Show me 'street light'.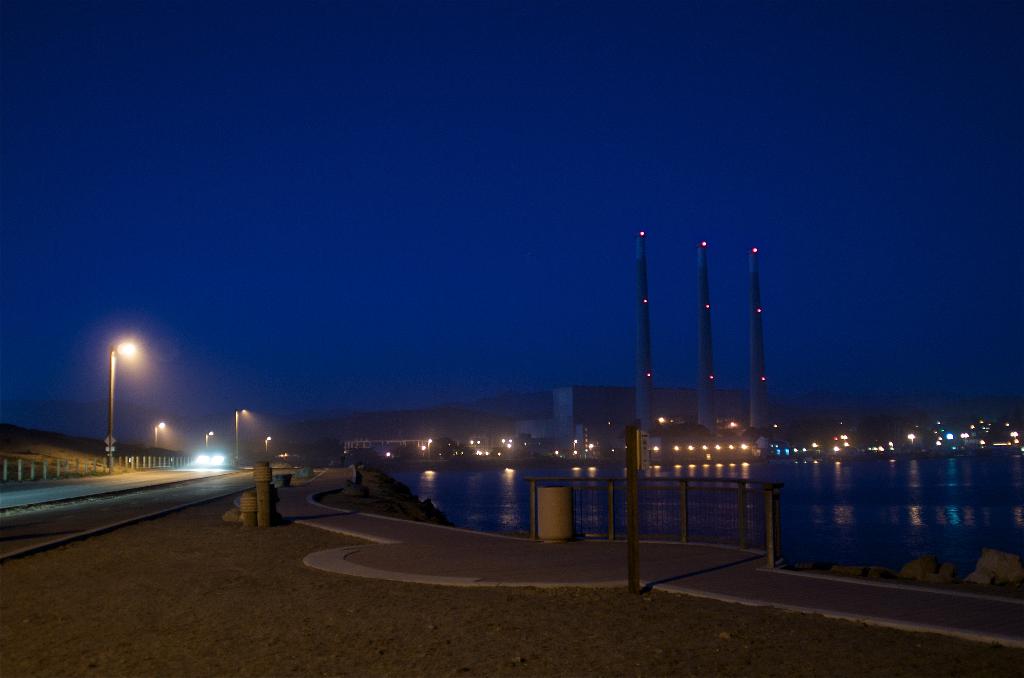
'street light' is here: left=155, top=421, right=172, bottom=448.
